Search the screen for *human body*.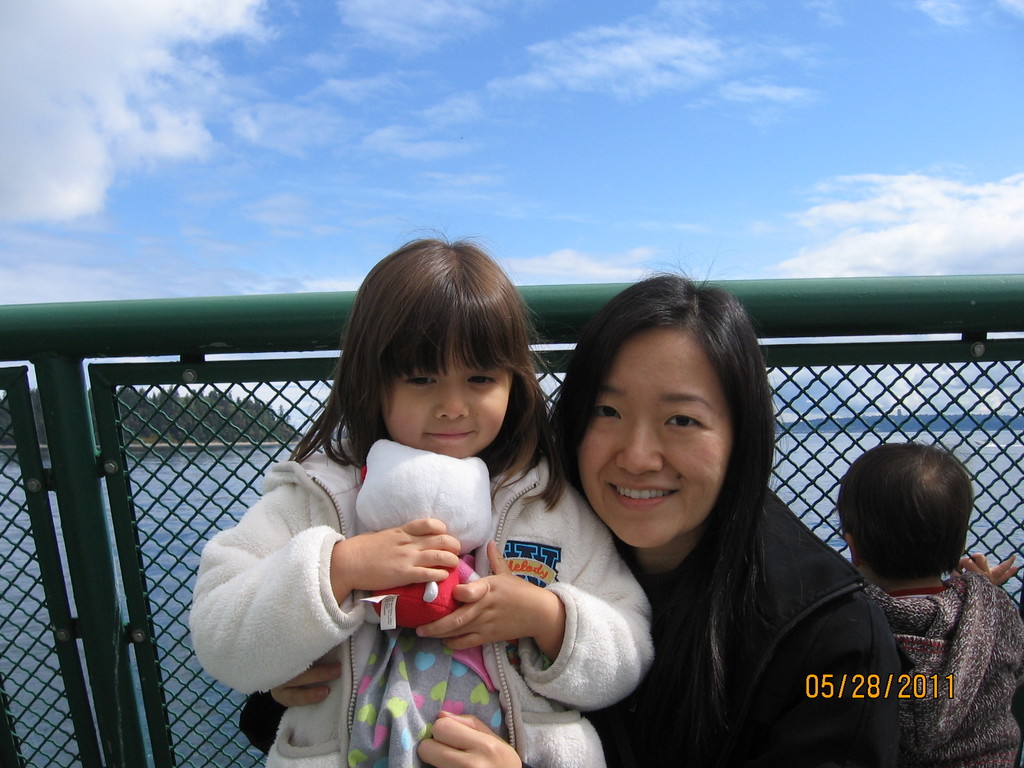
Found at locate(856, 574, 1023, 765).
